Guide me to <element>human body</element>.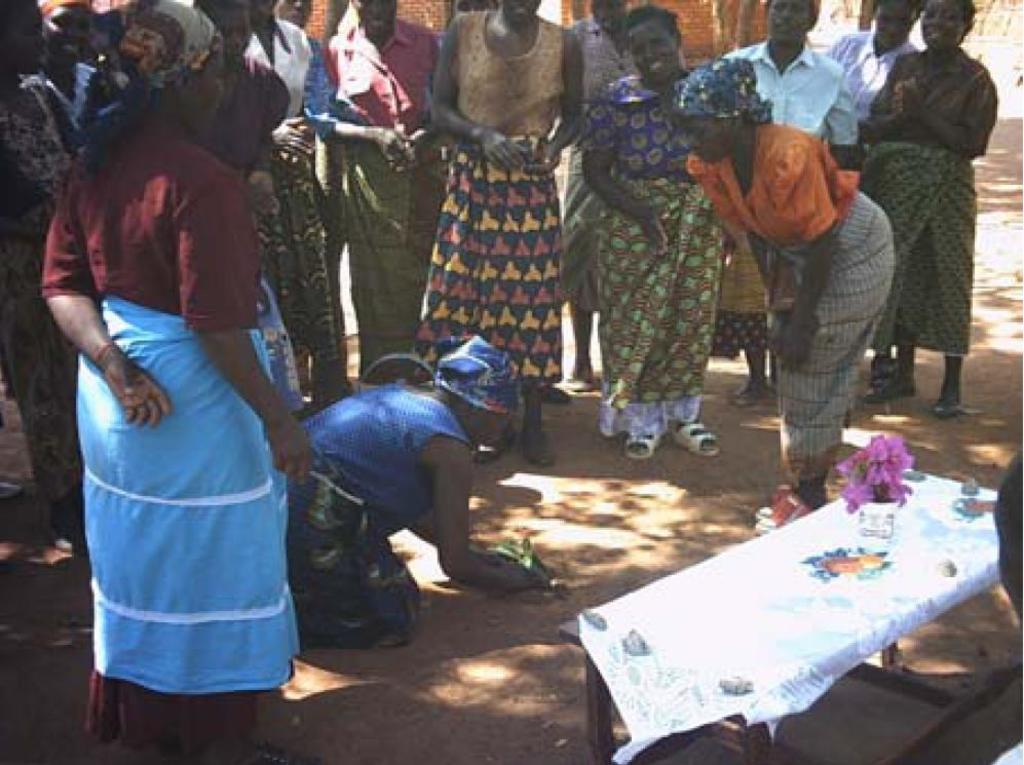
Guidance: crop(50, 74, 296, 739).
